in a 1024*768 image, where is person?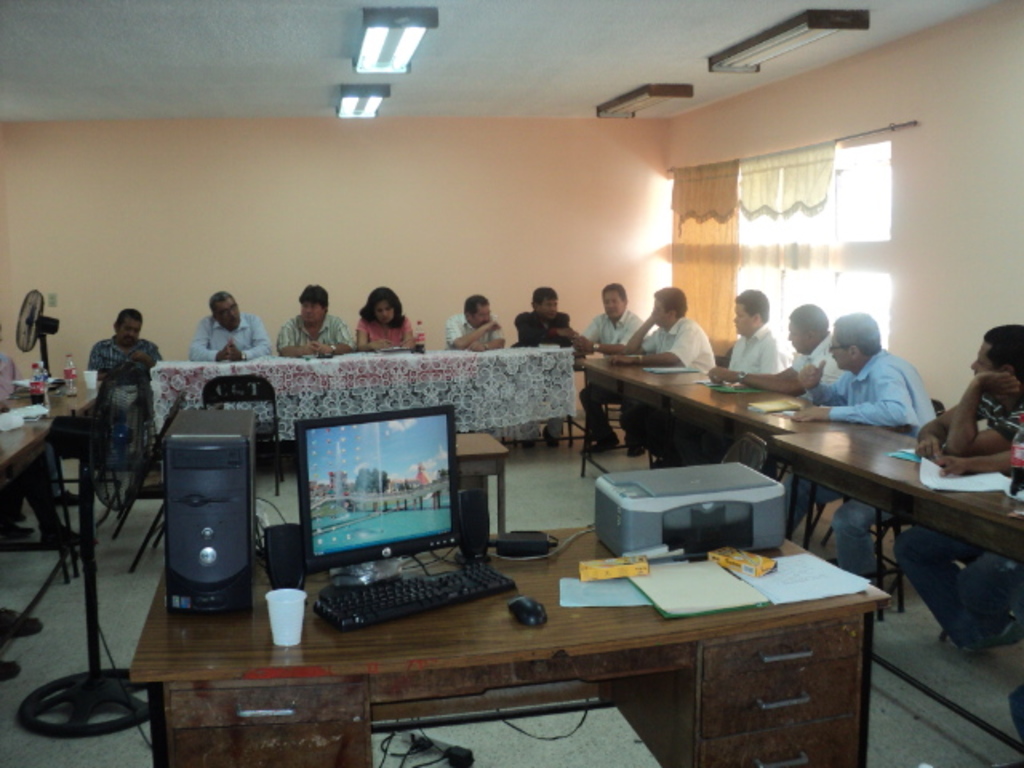
<bbox>0, 323, 85, 509</bbox>.
